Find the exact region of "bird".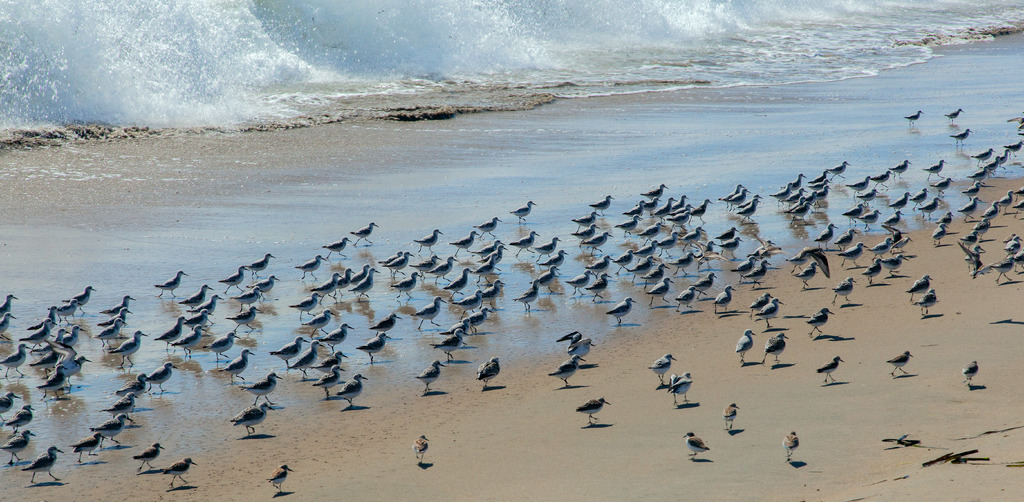
Exact region: {"left": 904, "top": 102, "right": 925, "bottom": 131}.
